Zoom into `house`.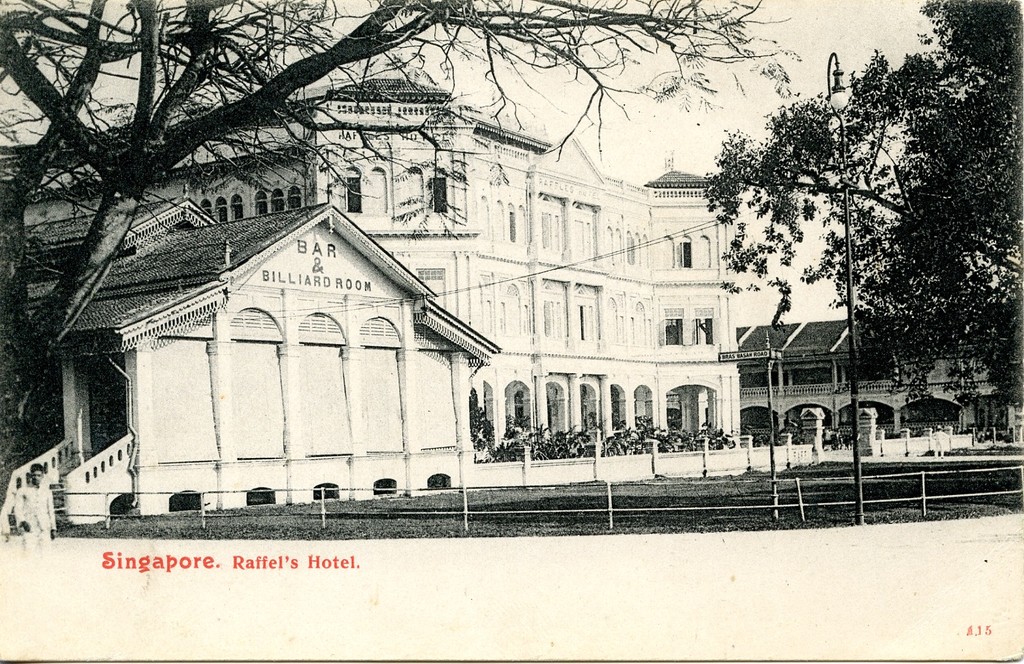
Zoom target: [x1=0, y1=61, x2=736, y2=513].
